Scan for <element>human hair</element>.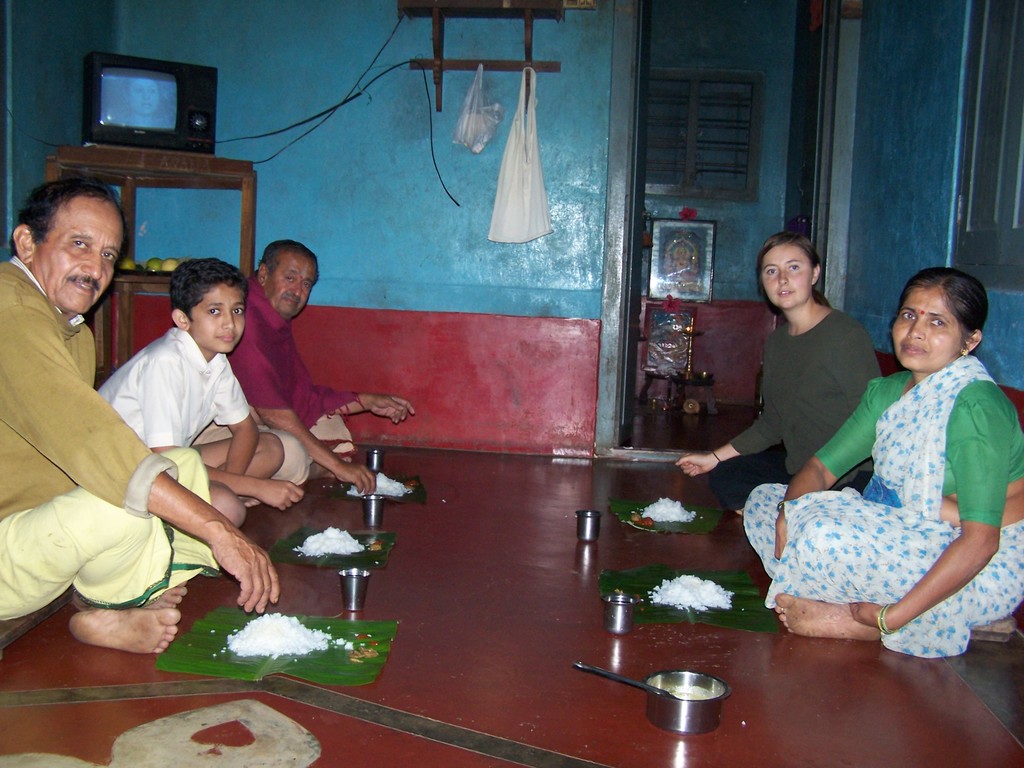
Scan result: <region>11, 177, 127, 253</region>.
